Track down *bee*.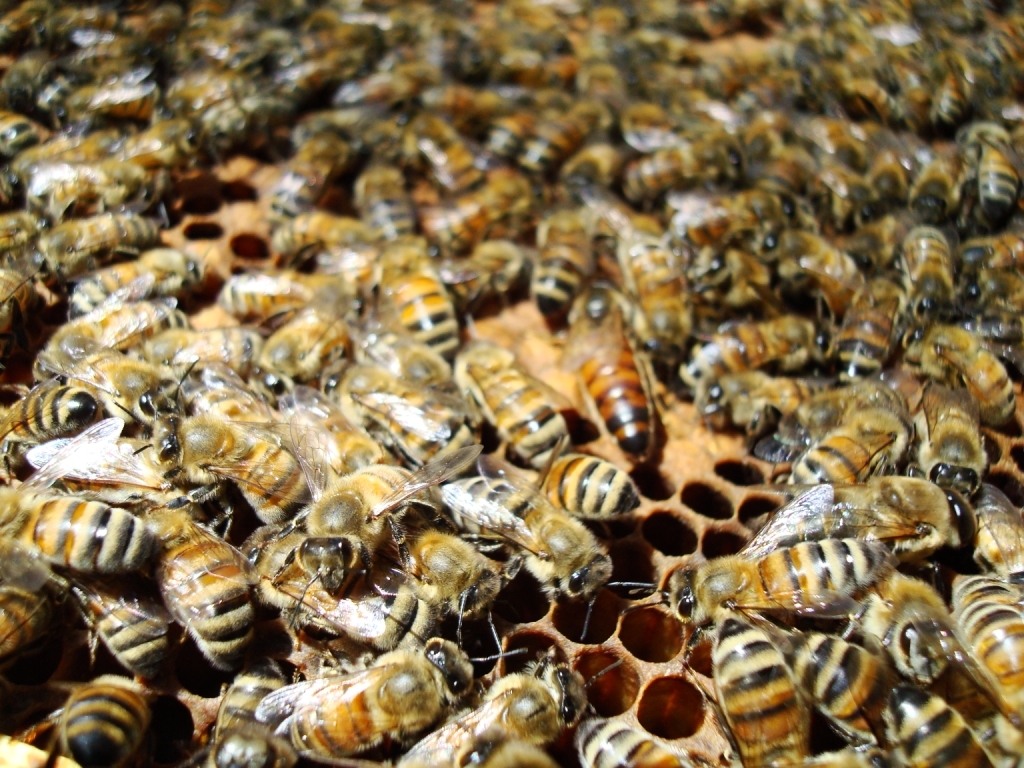
Tracked to {"x1": 687, "y1": 610, "x2": 830, "y2": 767}.
